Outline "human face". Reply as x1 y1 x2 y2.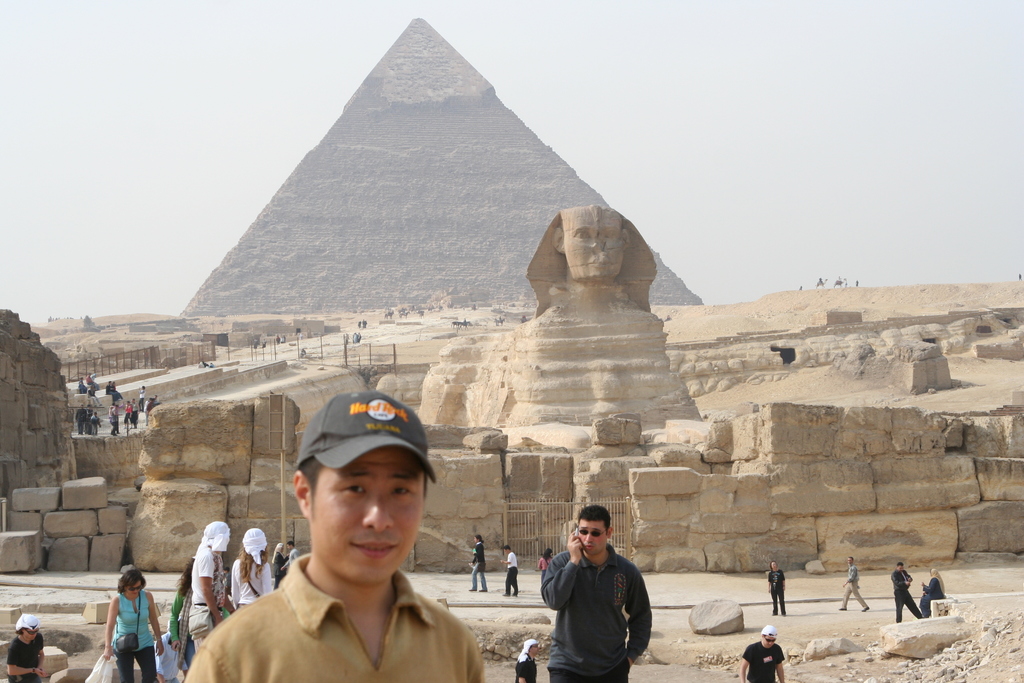
531 645 540 655.
